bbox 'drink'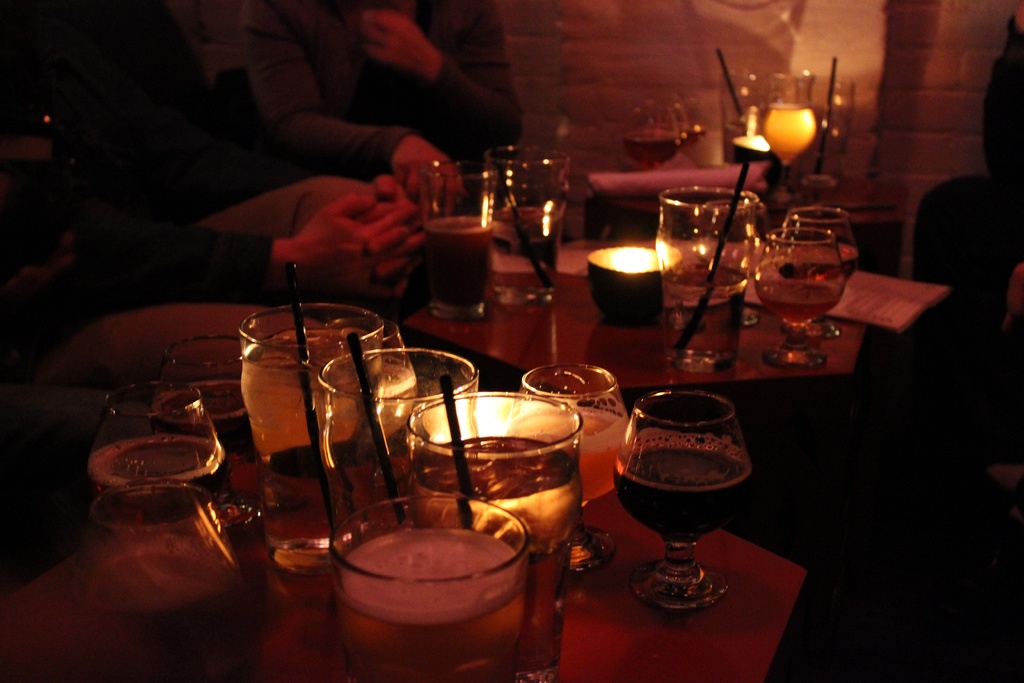
crop(501, 211, 557, 294)
